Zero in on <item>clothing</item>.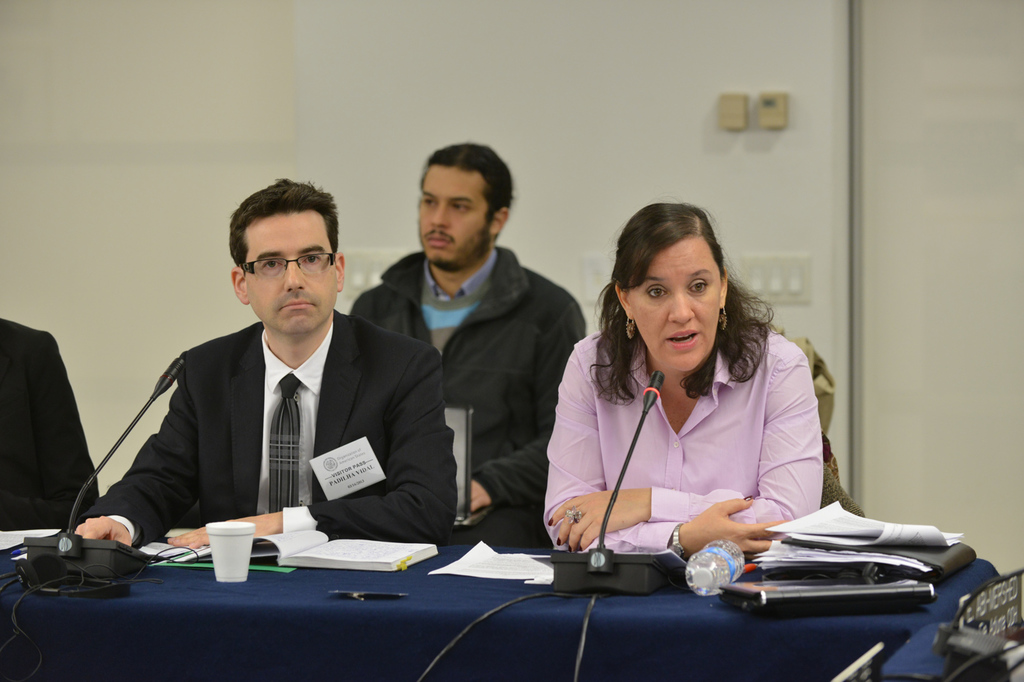
Zeroed in: 325,242,611,561.
